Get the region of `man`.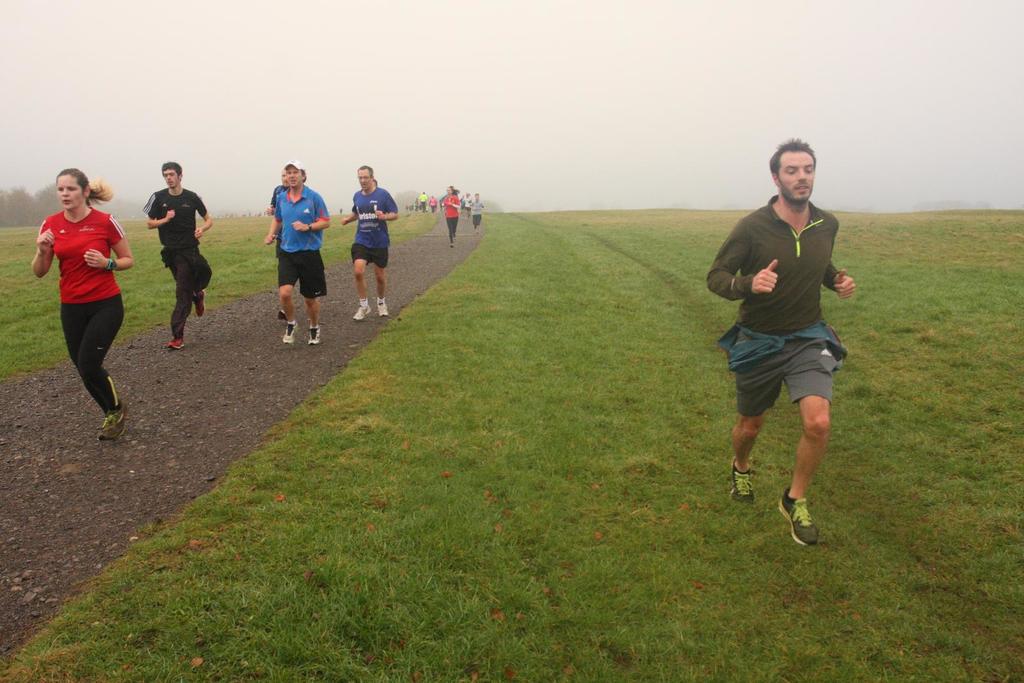
{"left": 268, "top": 170, "right": 307, "bottom": 321}.
